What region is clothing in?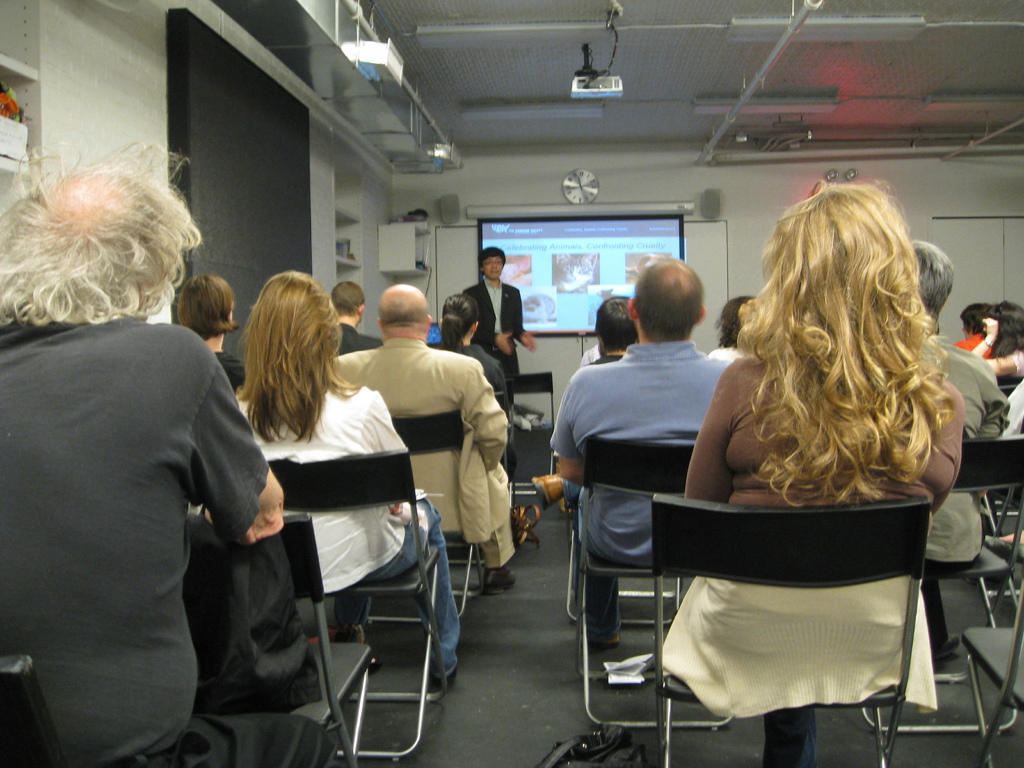
[580, 352, 625, 364].
